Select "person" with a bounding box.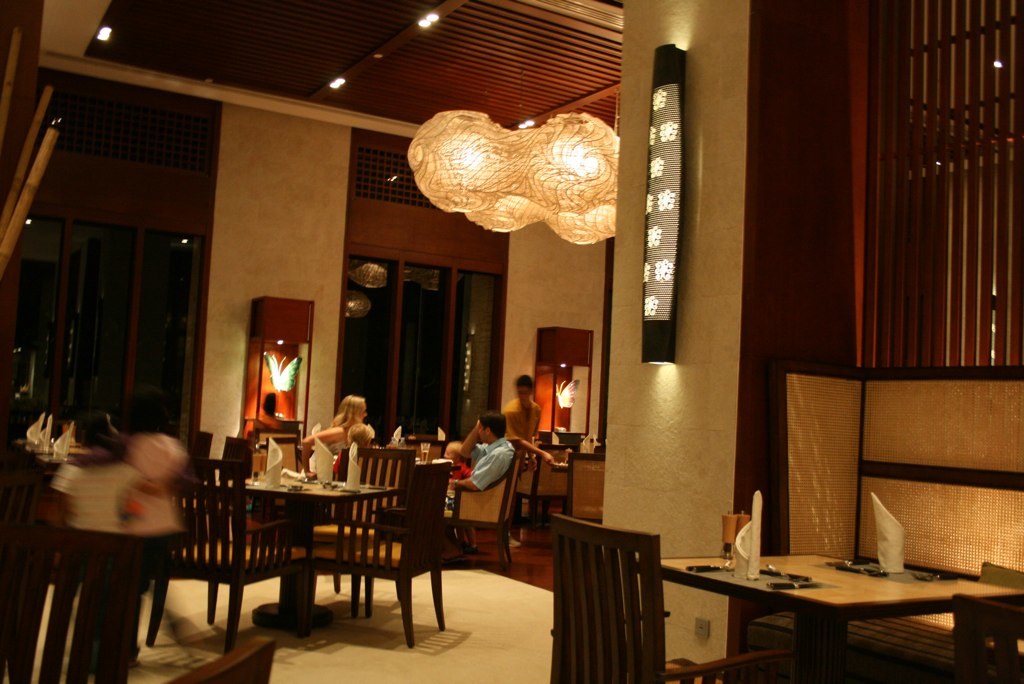
[444, 438, 479, 553].
